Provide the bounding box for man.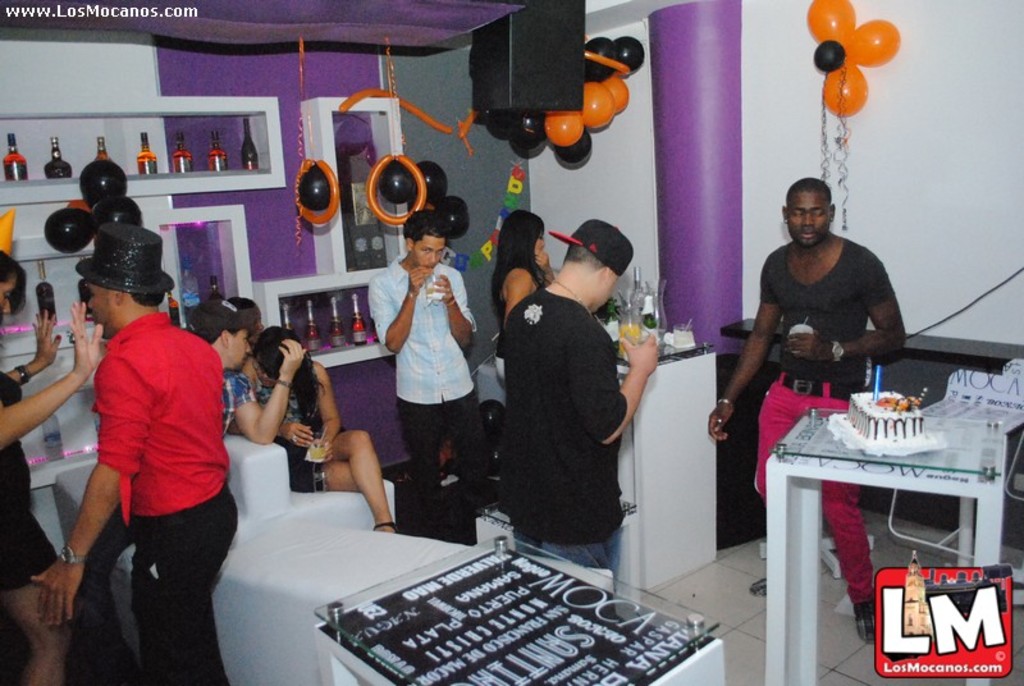
crop(504, 218, 658, 587).
